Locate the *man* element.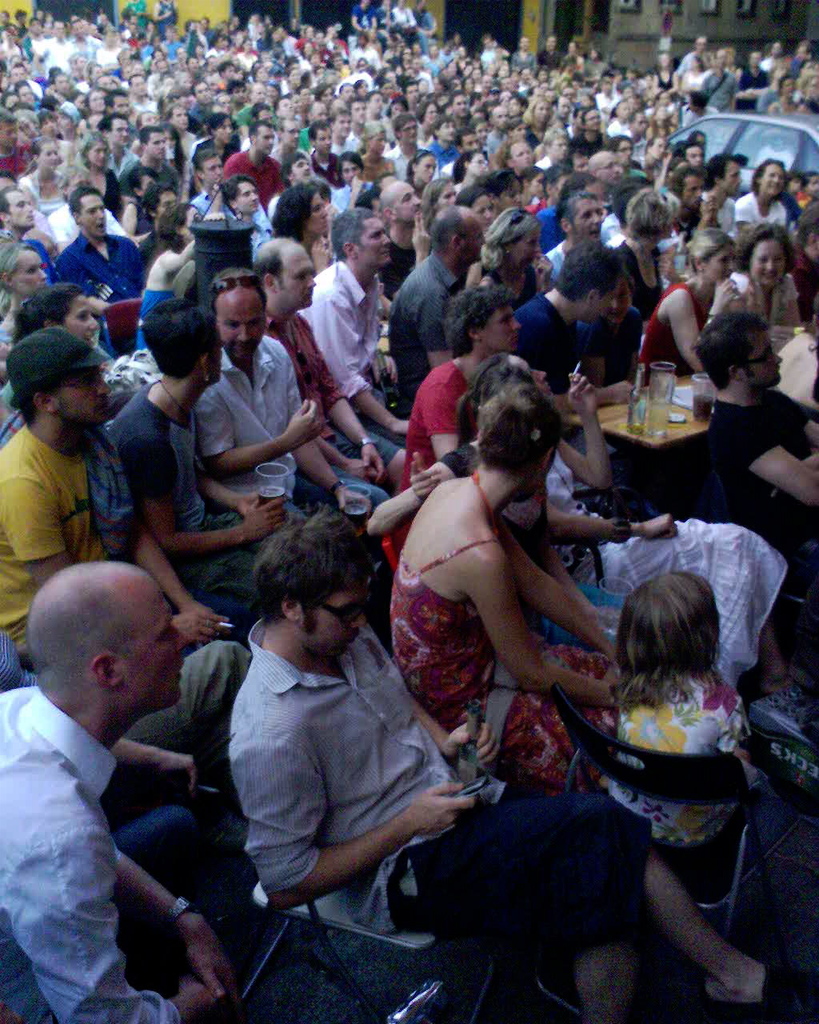
Element bbox: box=[537, 33, 560, 64].
